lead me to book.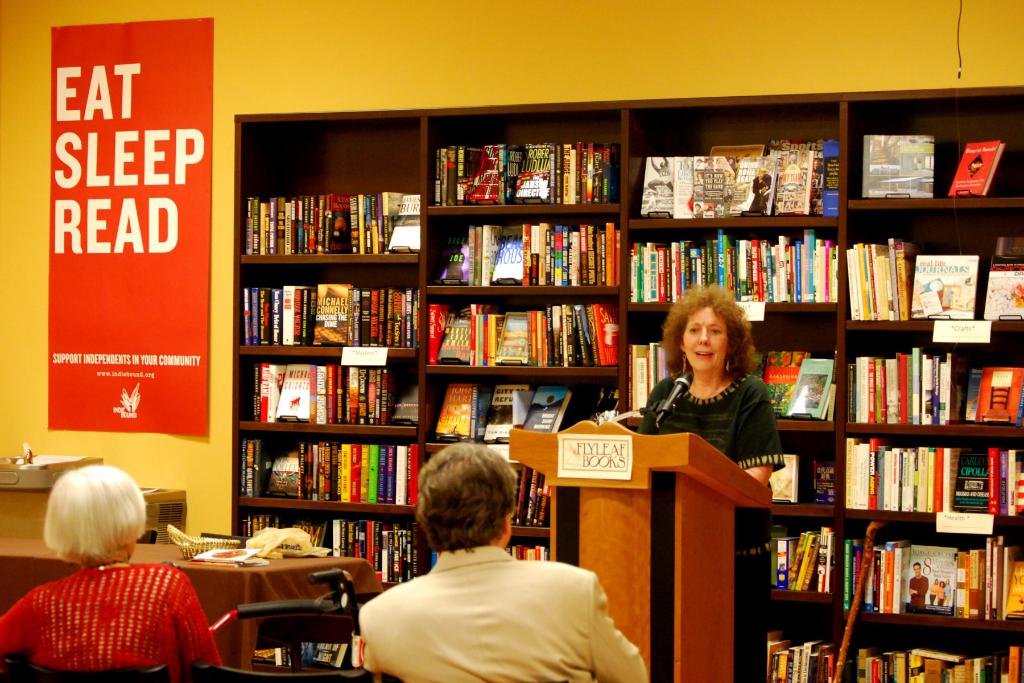
Lead to region(908, 544, 957, 614).
